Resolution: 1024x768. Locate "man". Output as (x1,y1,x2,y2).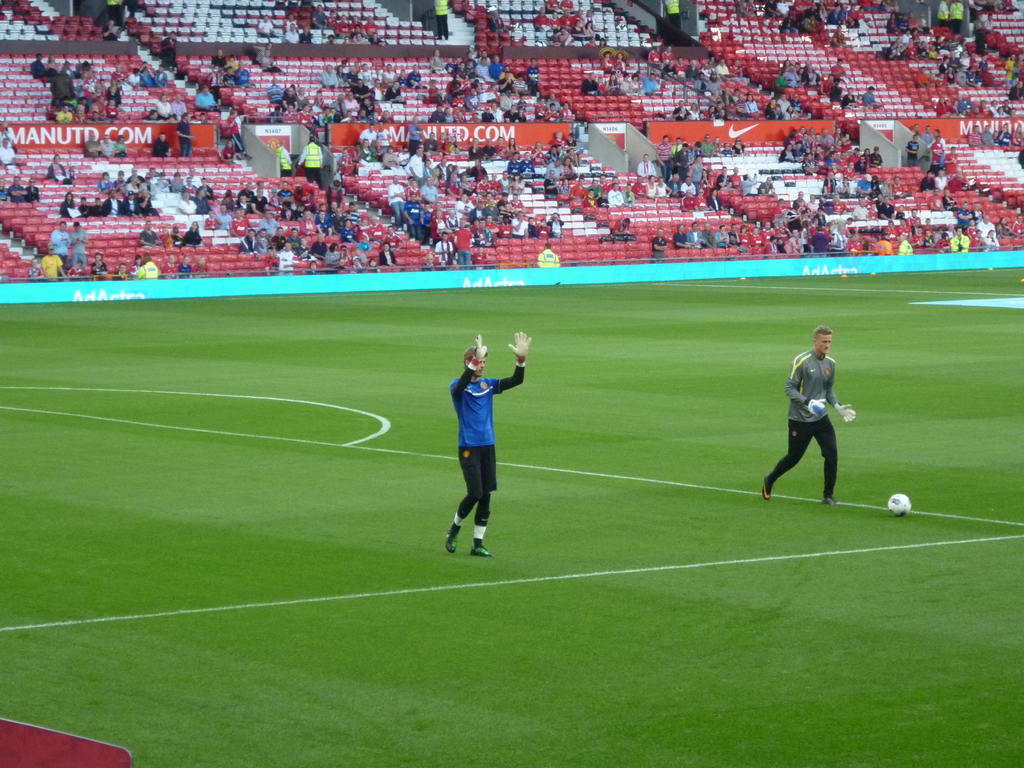
(445,332,533,557).
